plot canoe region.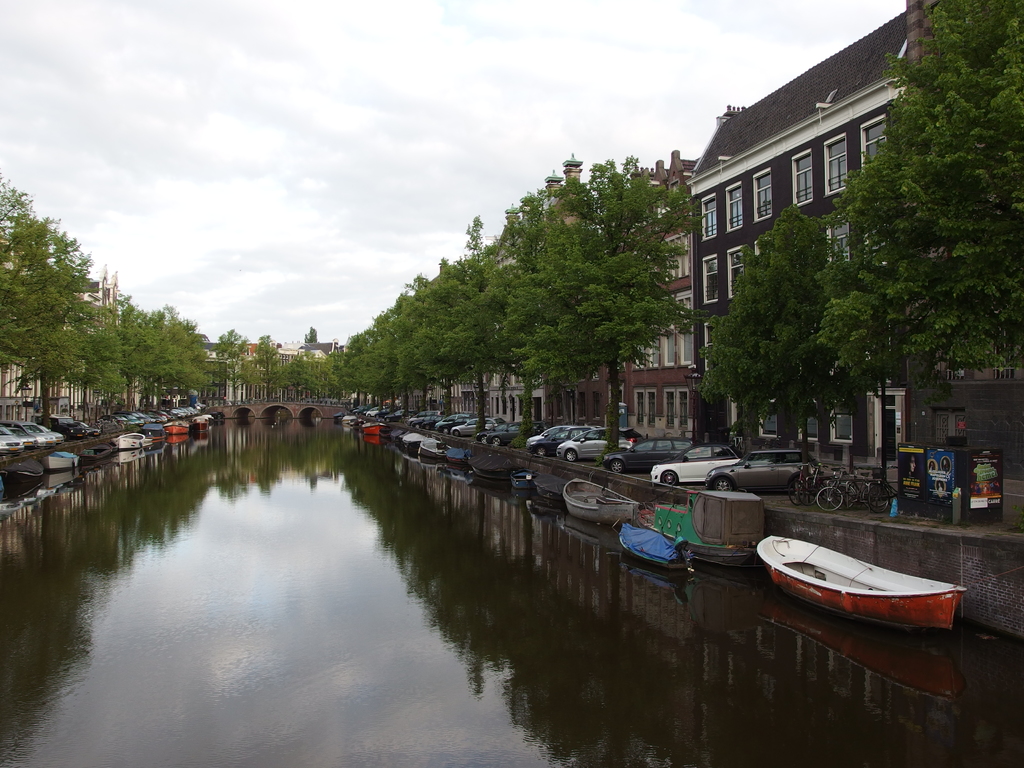
Plotted at (x1=193, y1=416, x2=212, y2=433).
